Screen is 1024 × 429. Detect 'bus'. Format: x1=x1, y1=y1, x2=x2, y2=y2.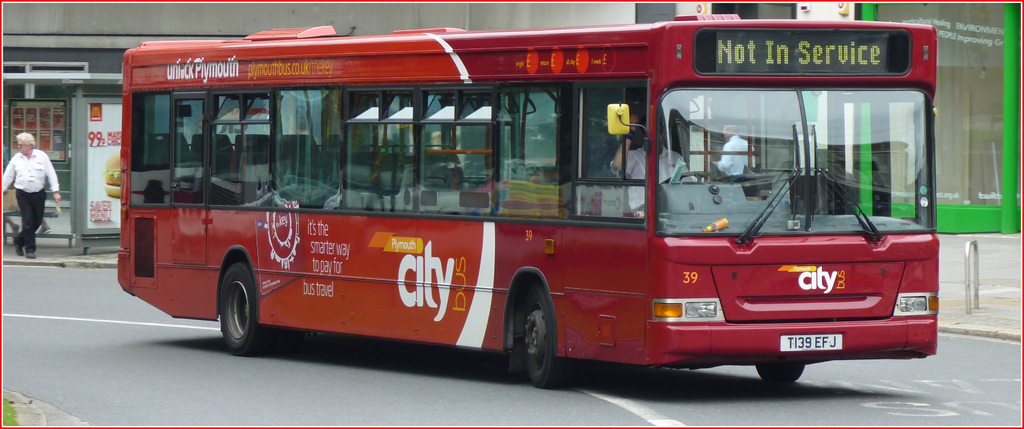
x1=115, y1=10, x2=943, y2=393.
